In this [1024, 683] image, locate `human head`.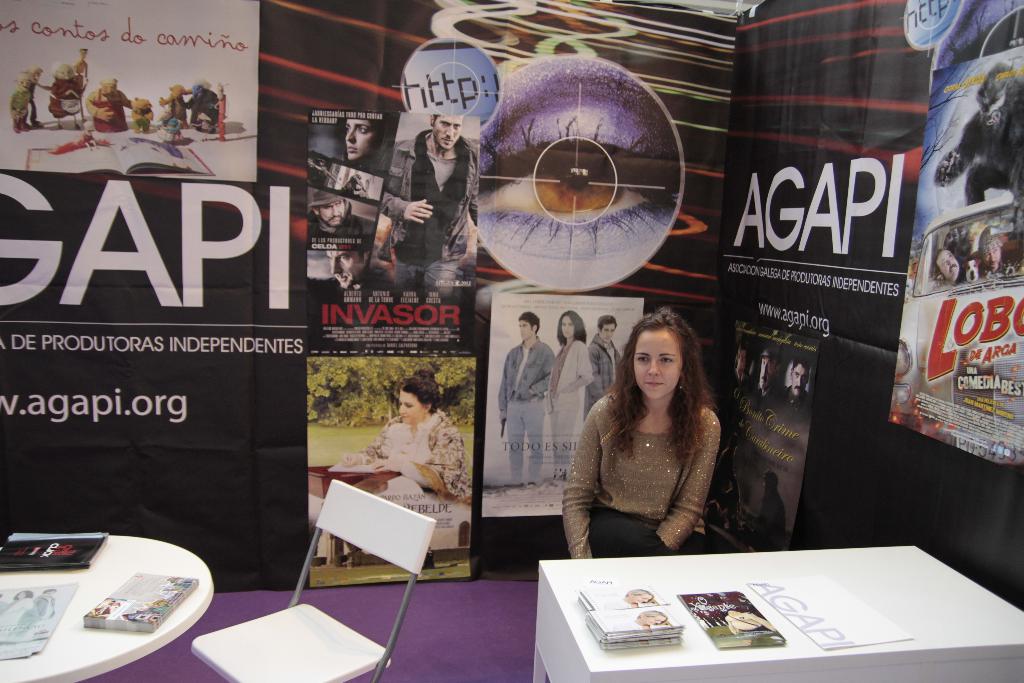
Bounding box: l=758, t=355, r=780, b=391.
